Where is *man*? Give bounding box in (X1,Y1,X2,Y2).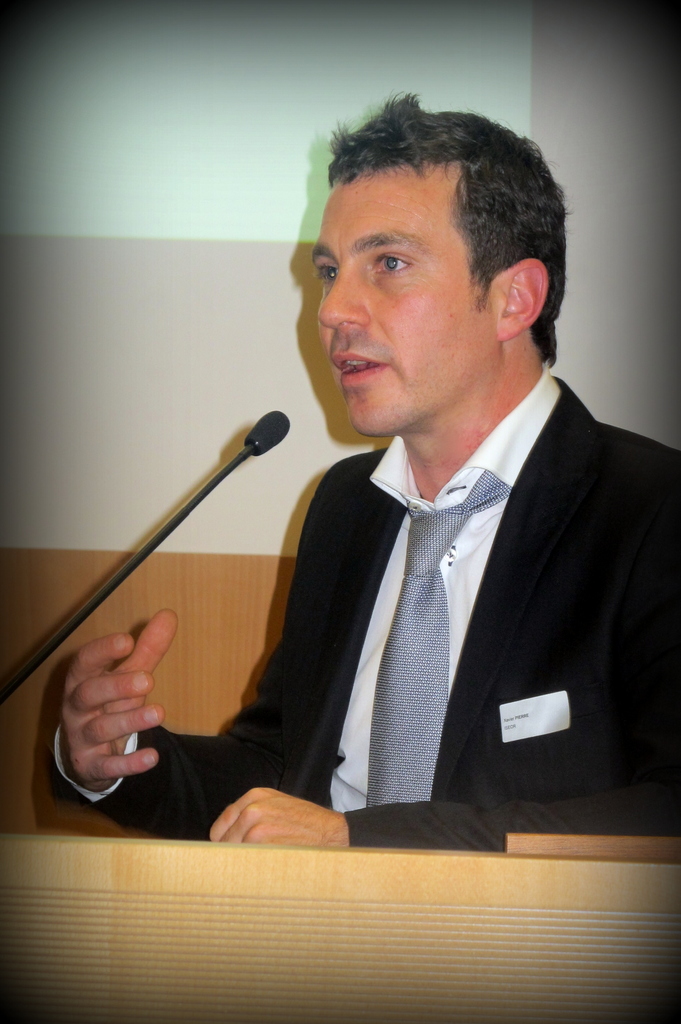
(56,96,680,848).
